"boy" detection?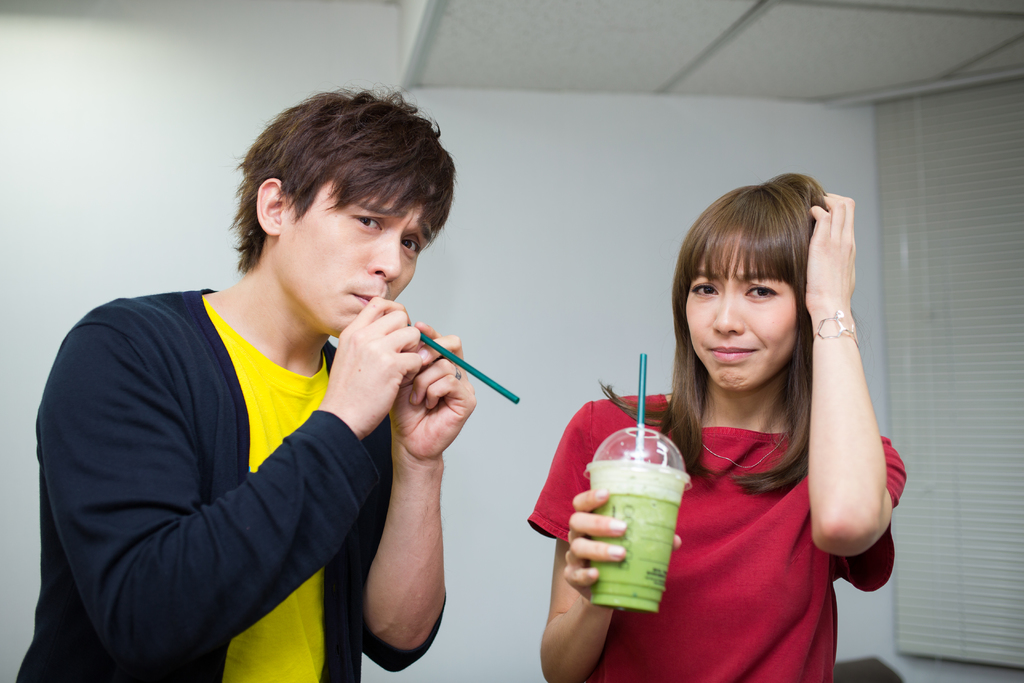
x1=37 y1=83 x2=511 y2=664
